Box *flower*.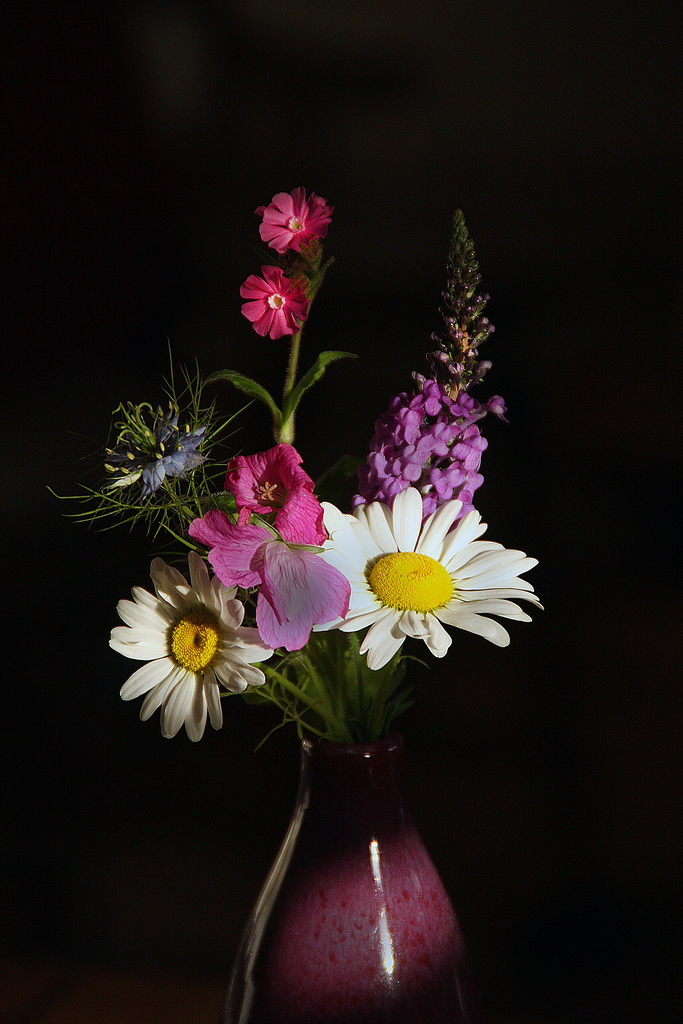
l=103, t=441, r=550, b=749.
